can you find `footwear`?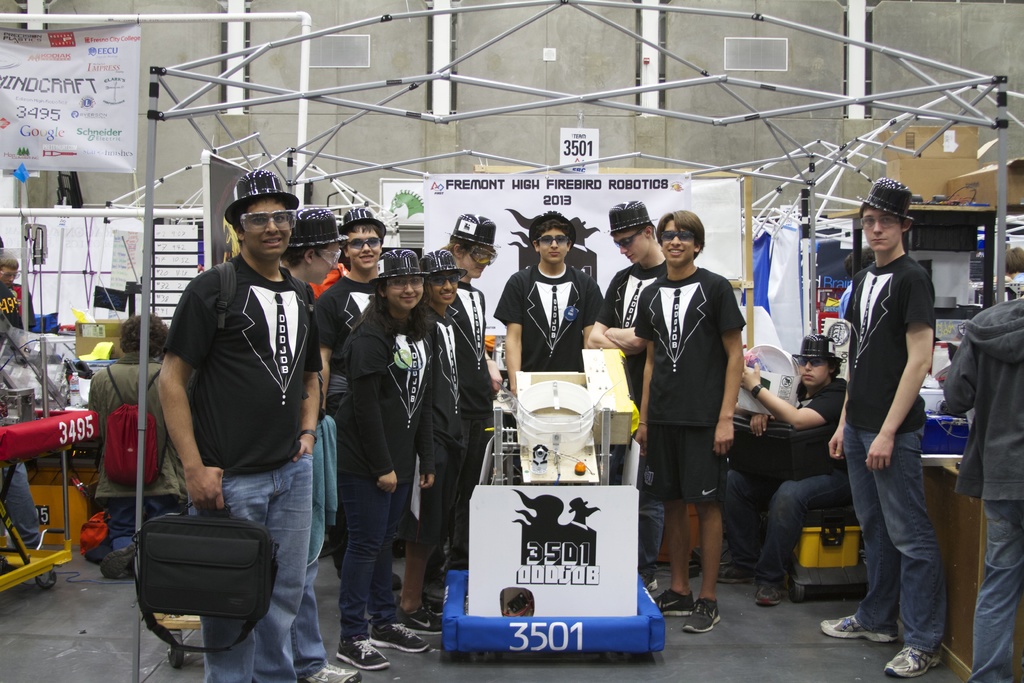
Yes, bounding box: 716,555,762,588.
